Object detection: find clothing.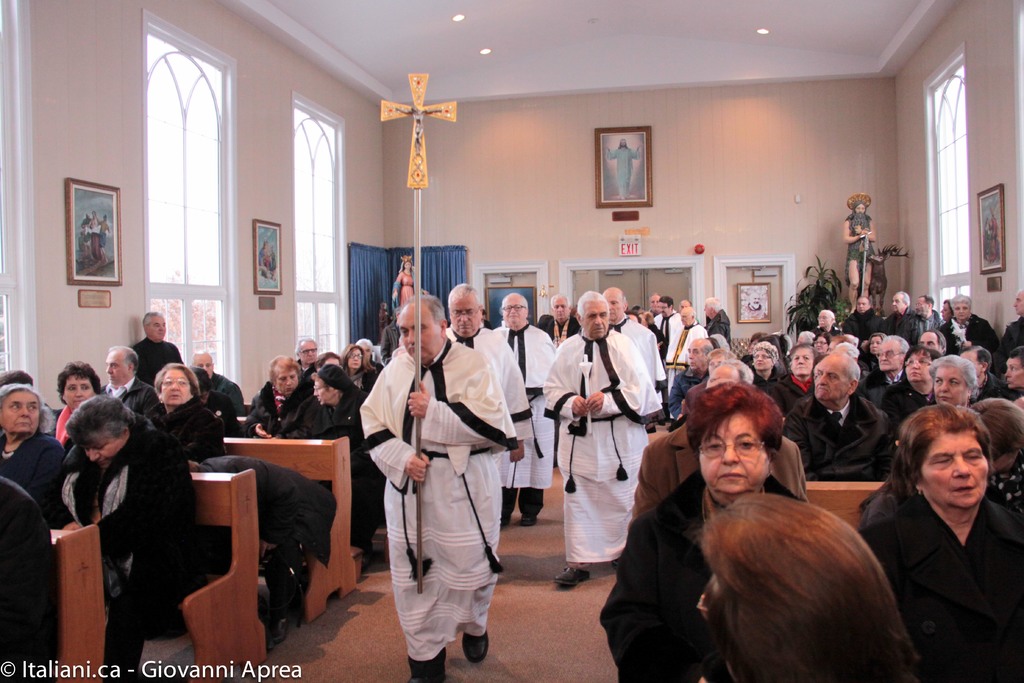
<region>386, 308, 518, 655</region>.
